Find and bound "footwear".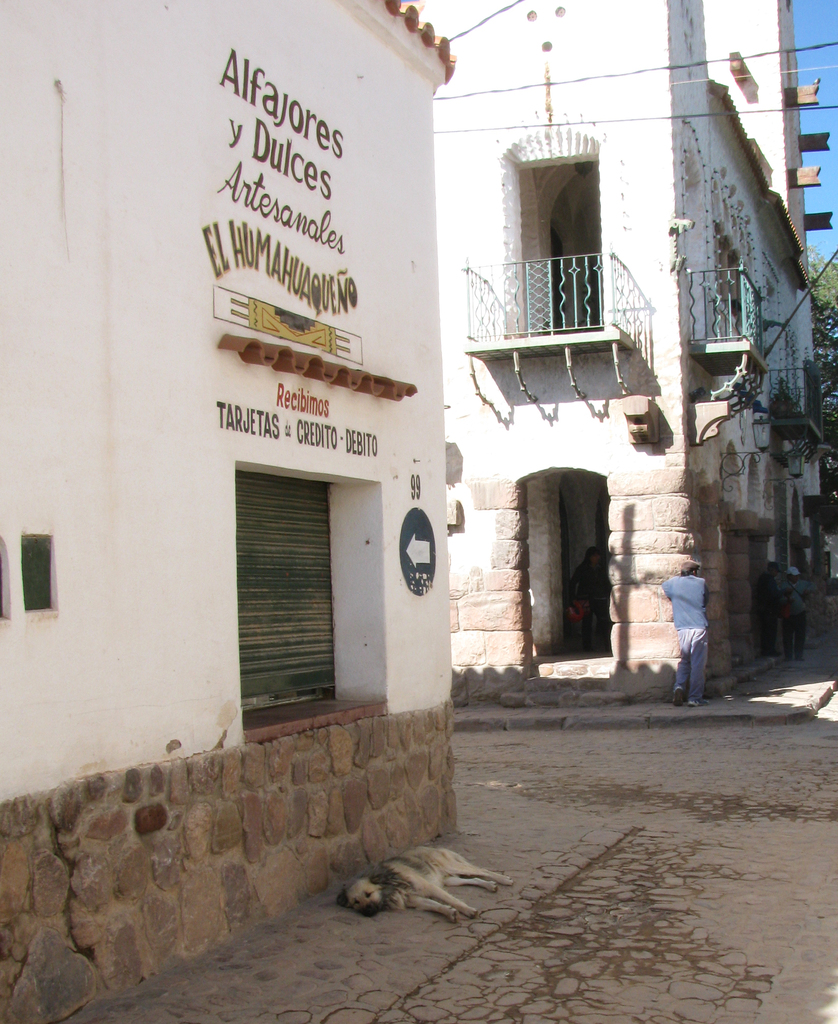
Bound: x1=688 y1=697 x2=708 y2=704.
